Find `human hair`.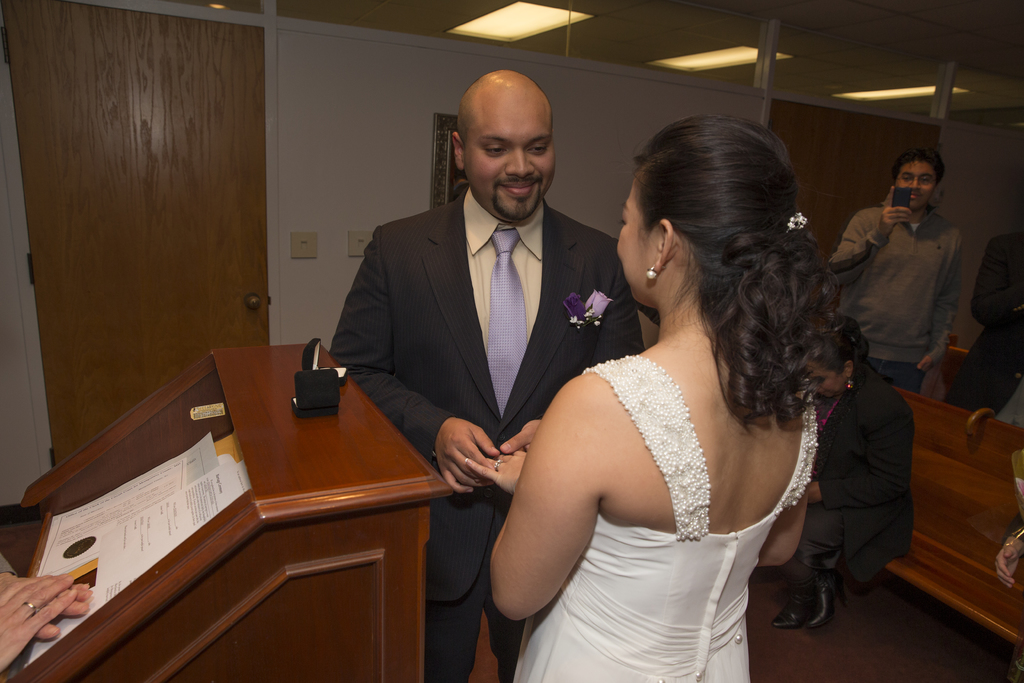
Rect(596, 109, 828, 425).
